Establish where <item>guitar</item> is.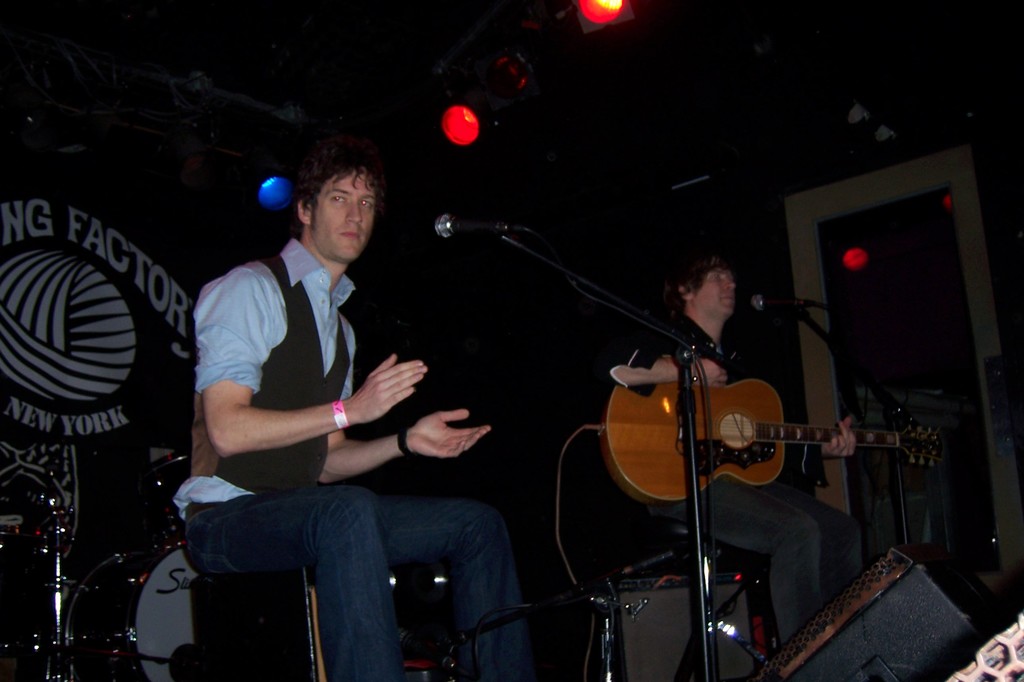
Established at pyautogui.locateOnScreen(601, 353, 950, 501).
